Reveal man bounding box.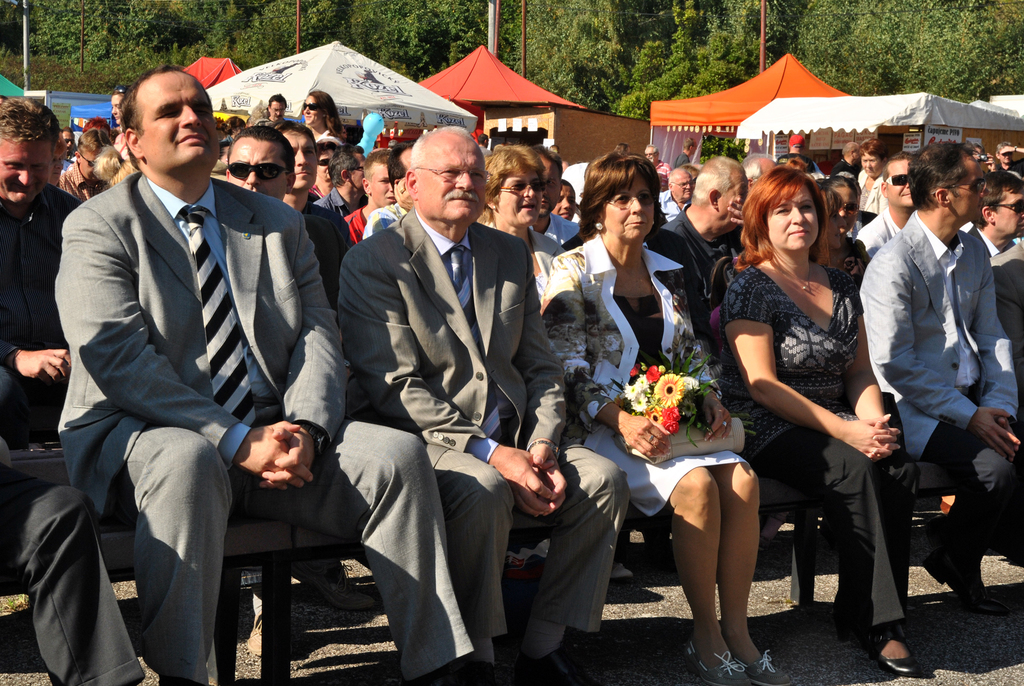
Revealed: [left=831, top=142, right=863, bottom=189].
